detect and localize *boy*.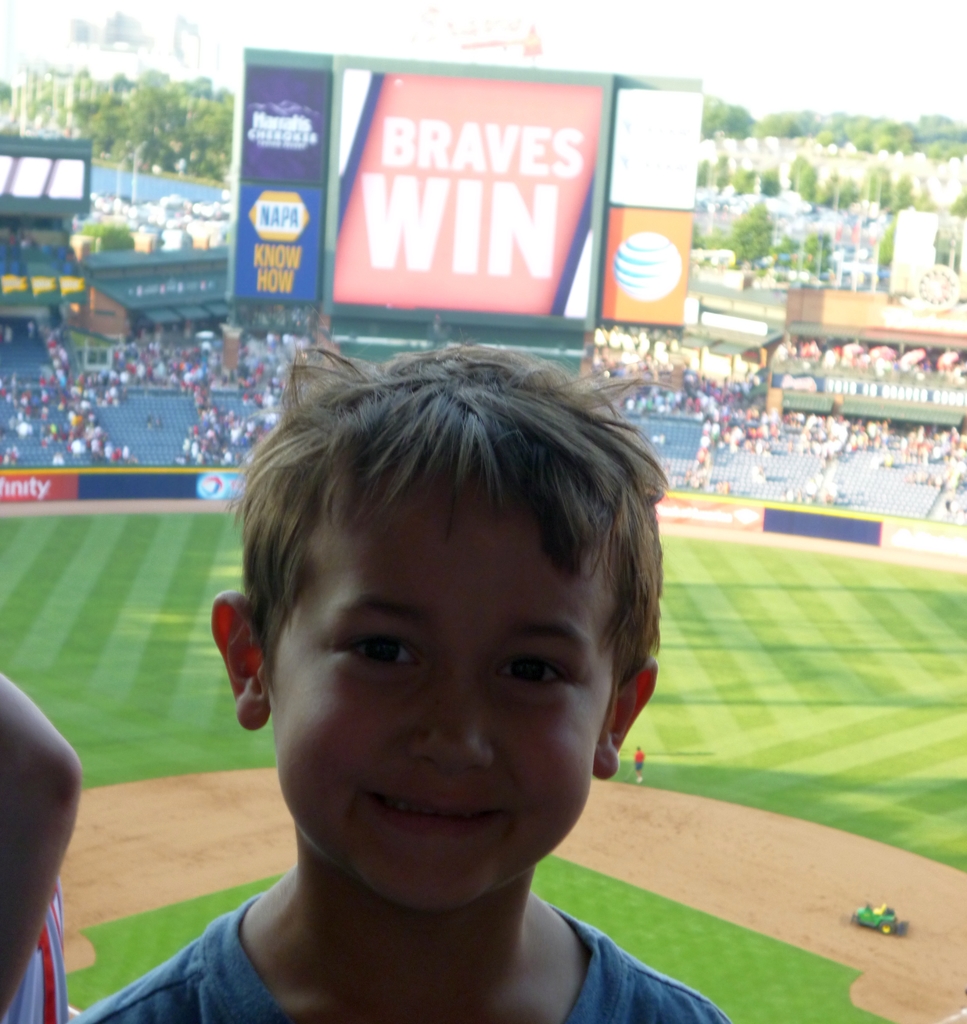
Localized at {"x1": 71, "y1": 310, "x2": 730, "y2": 1023}.
